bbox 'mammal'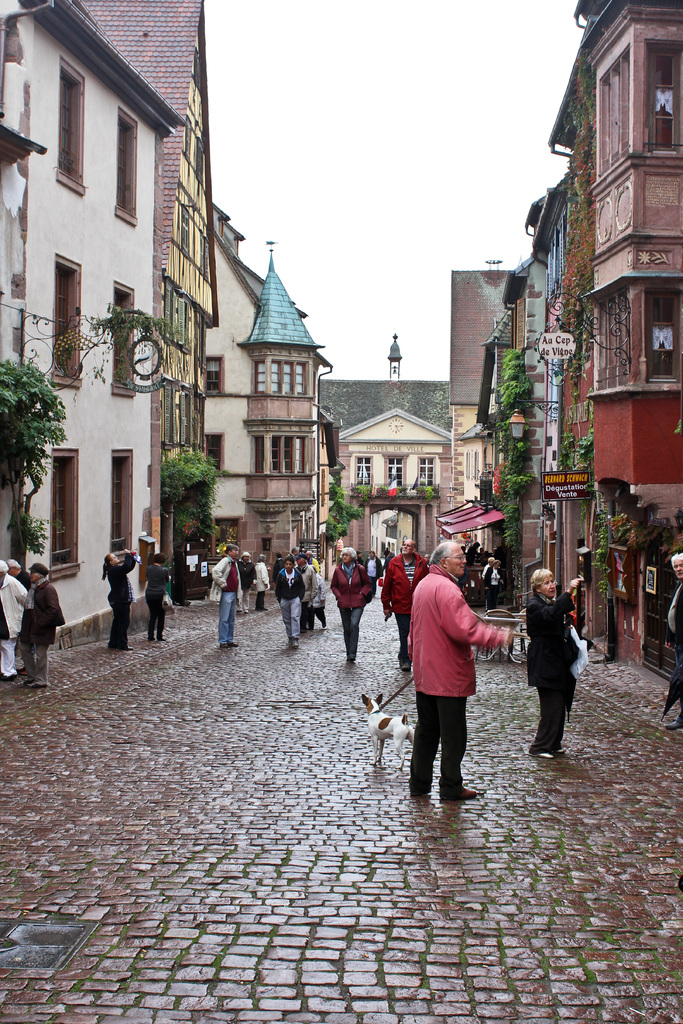
bbox=[140, 553, 173, 642]
